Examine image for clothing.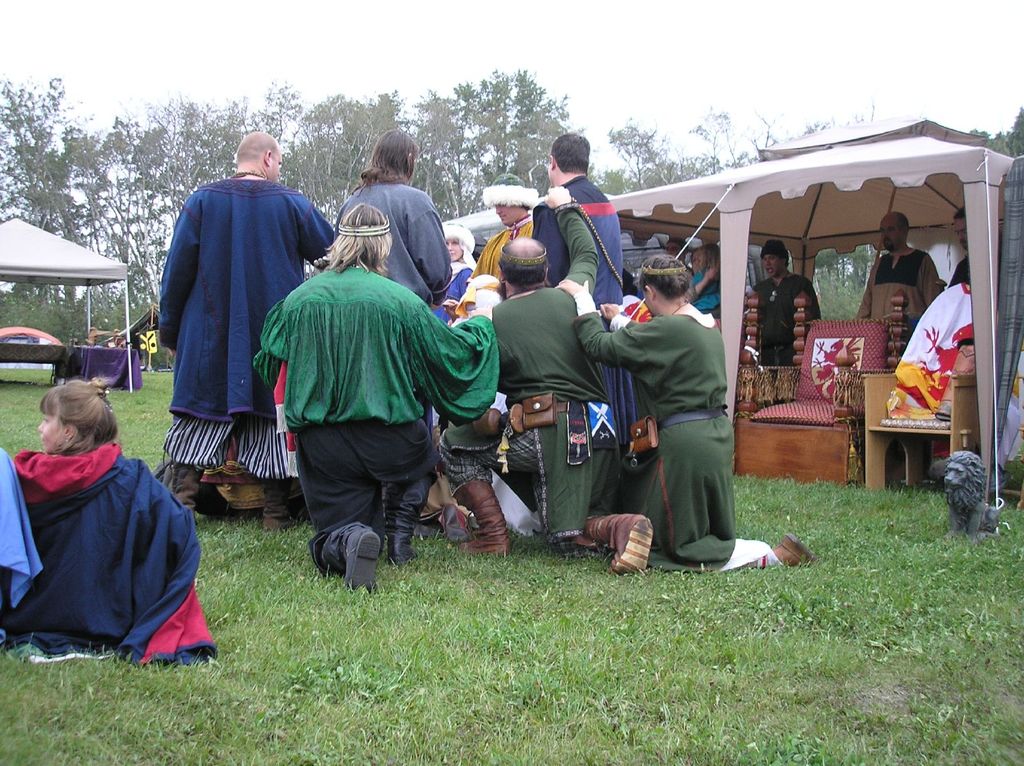
Examination result: locate(156, 176, 344, 514).
